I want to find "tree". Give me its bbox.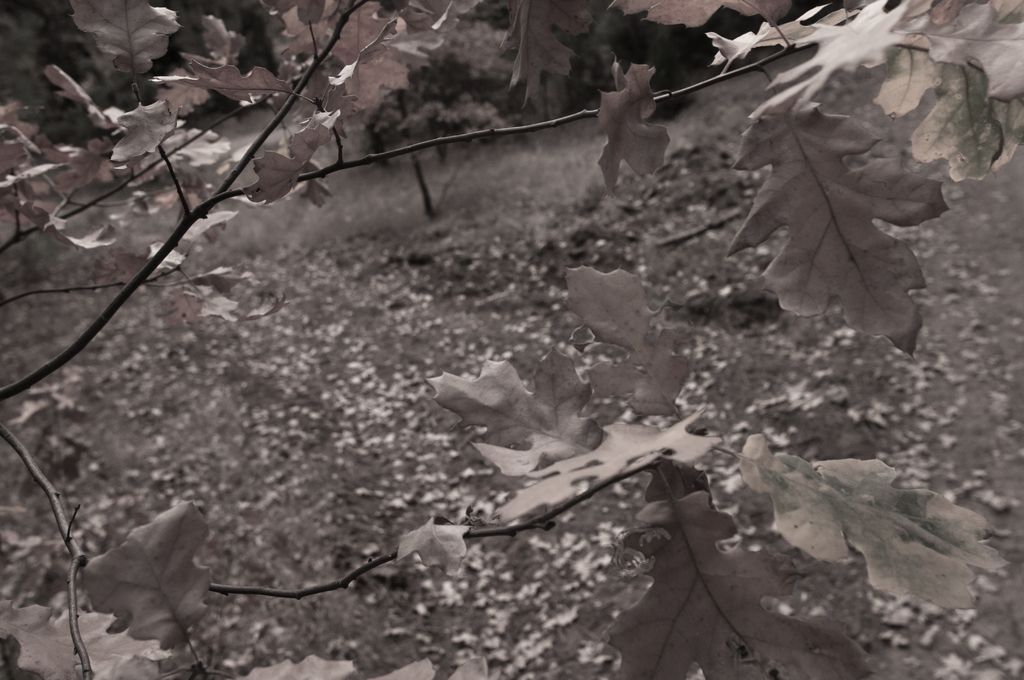
x1=0 y1=0 x2=1023 y2=679.
